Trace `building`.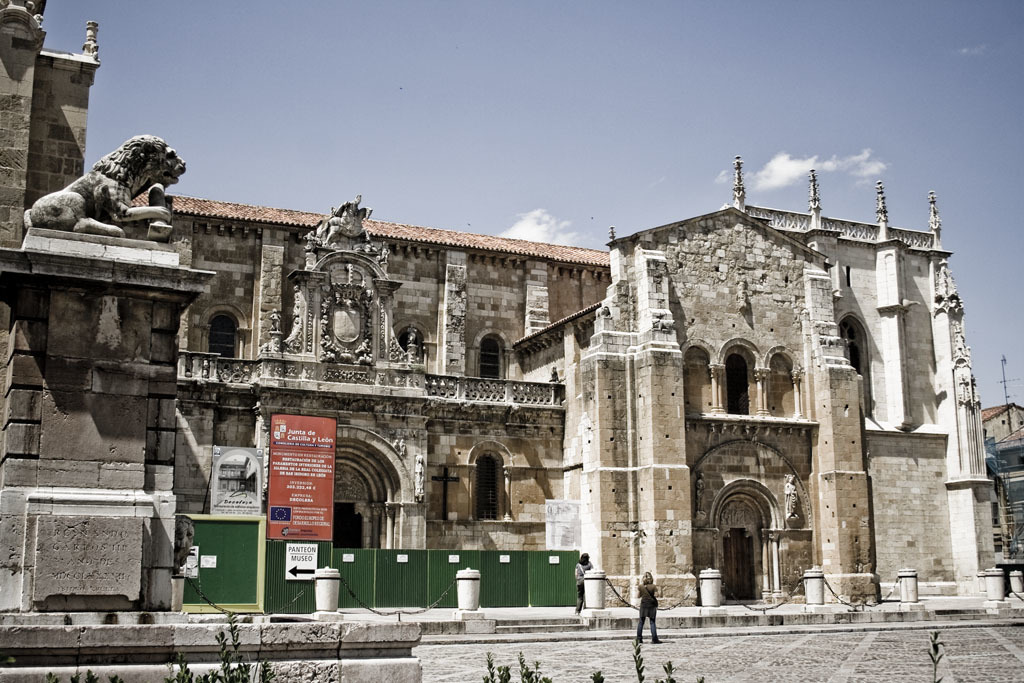
Traced to 981 401 1023 473.
